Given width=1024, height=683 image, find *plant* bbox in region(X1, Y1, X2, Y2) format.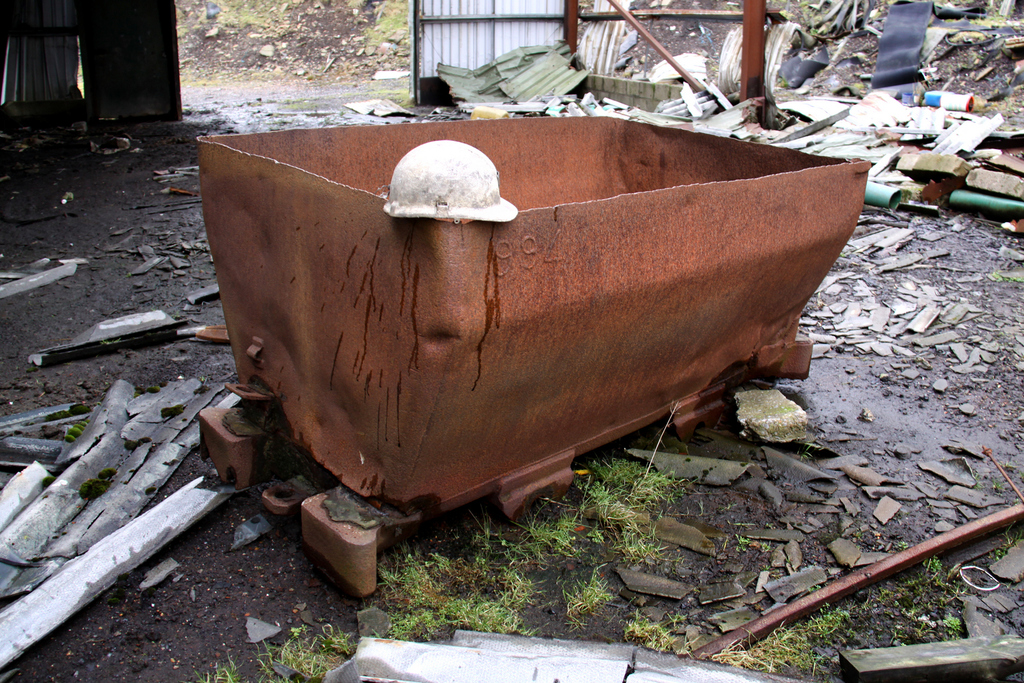
region(59, 419, 83, 444).
